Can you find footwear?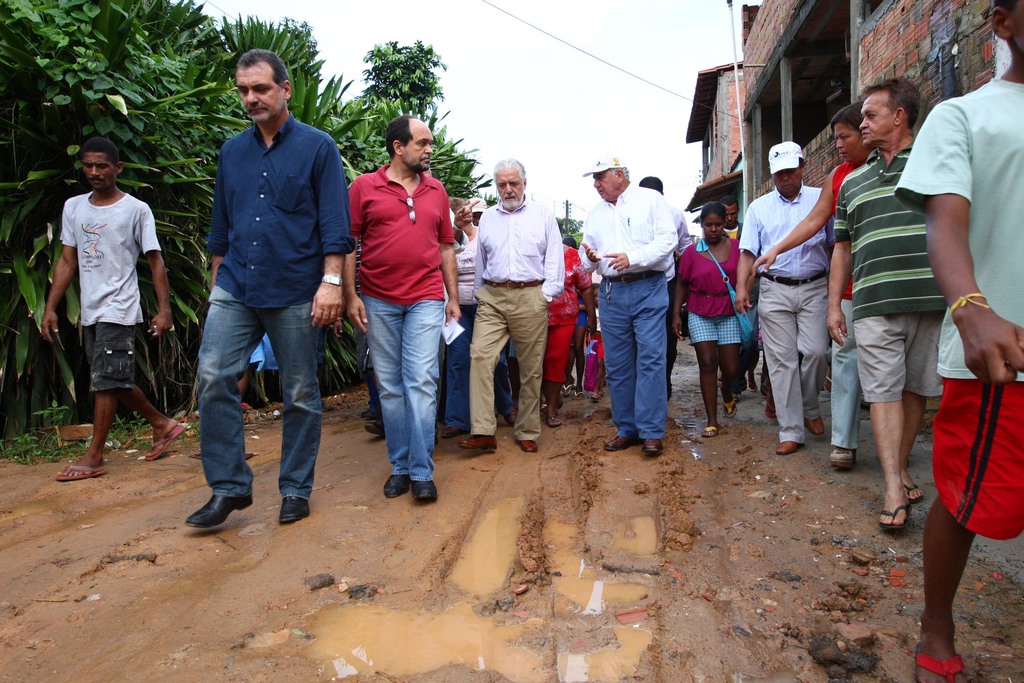
Yes, bounding box: {"x1": 643, "y1": 433, "x2": 661, "y2": 456}.
